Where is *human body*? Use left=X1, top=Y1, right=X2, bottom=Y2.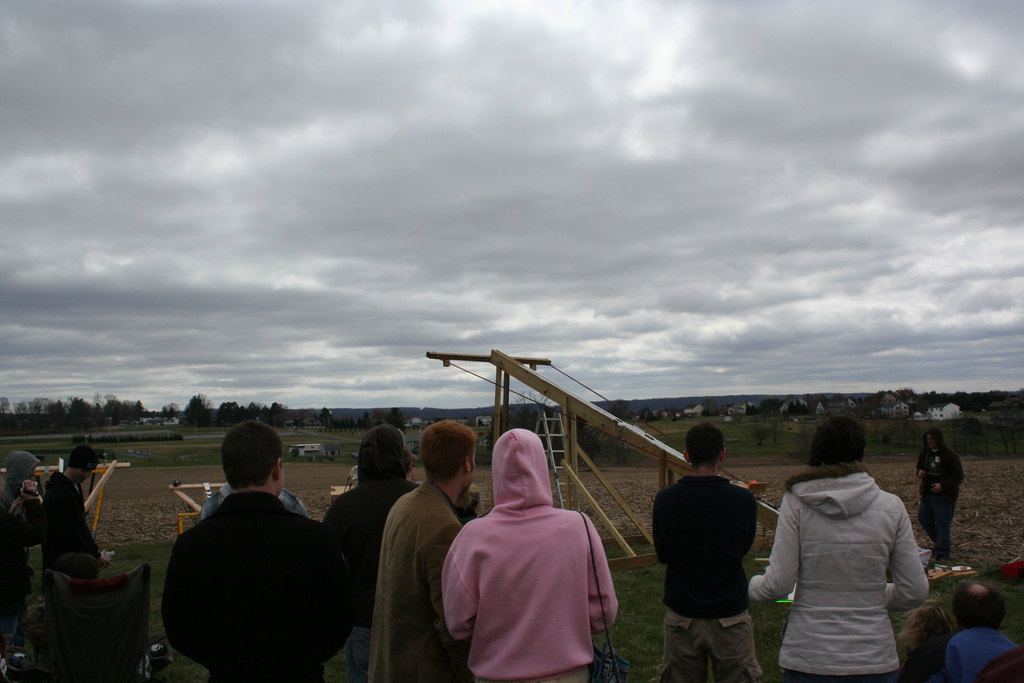
left=372, top=417, right=496, bottom=682.
